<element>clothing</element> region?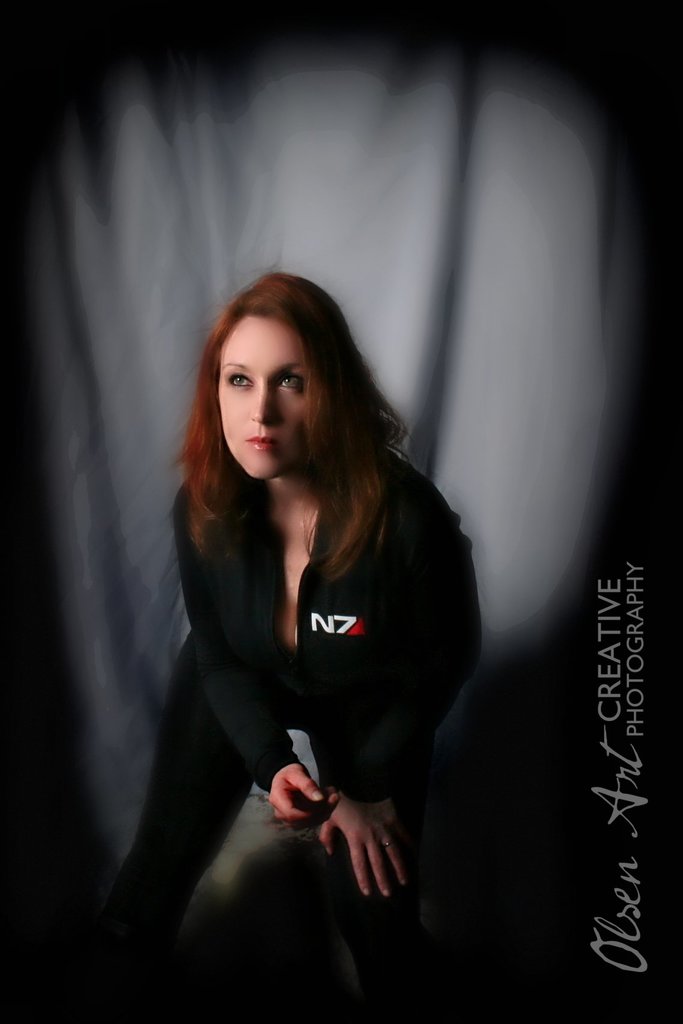
[74, 436, 485, 1023]
